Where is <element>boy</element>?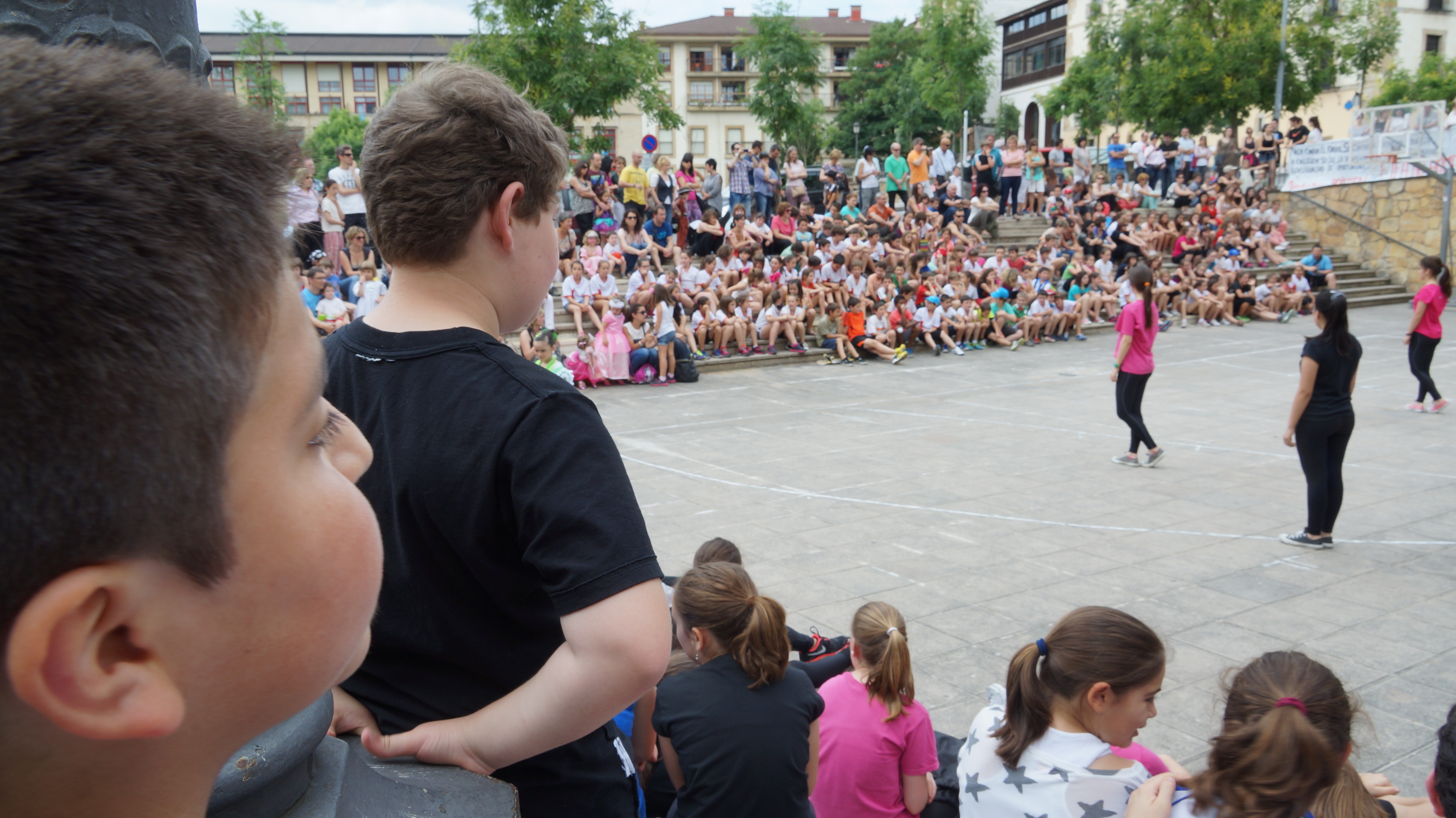
l=73, t=18, r=194, b=239.
